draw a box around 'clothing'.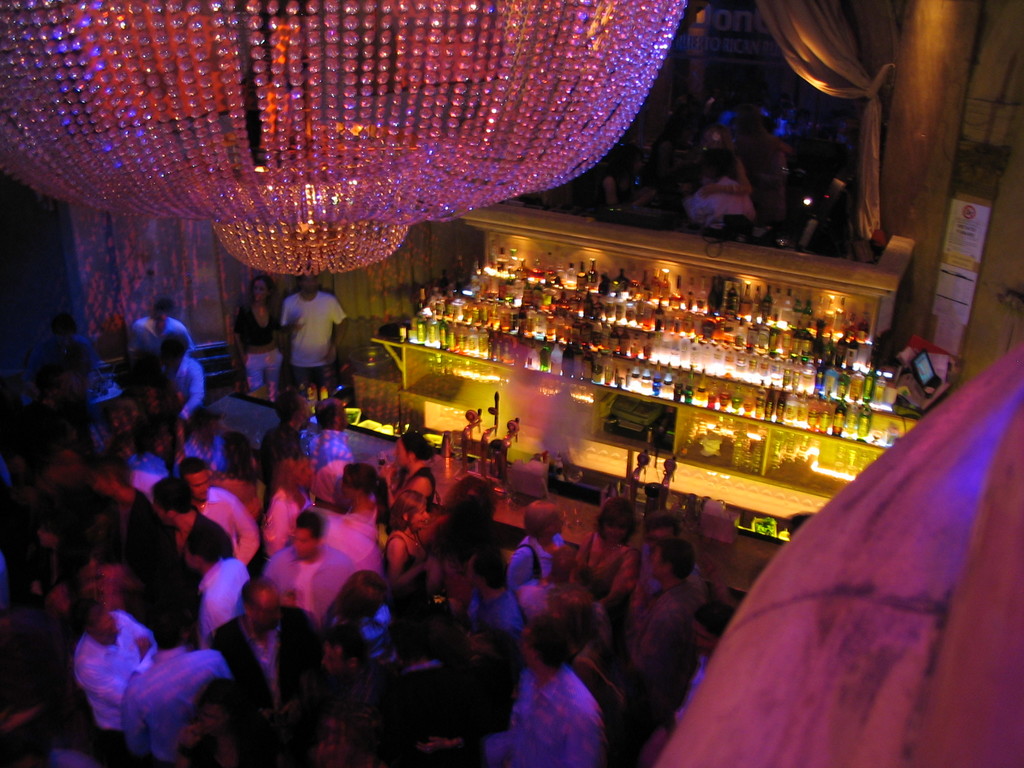
(x1=282, y1=283, x2=349, y2=393).
